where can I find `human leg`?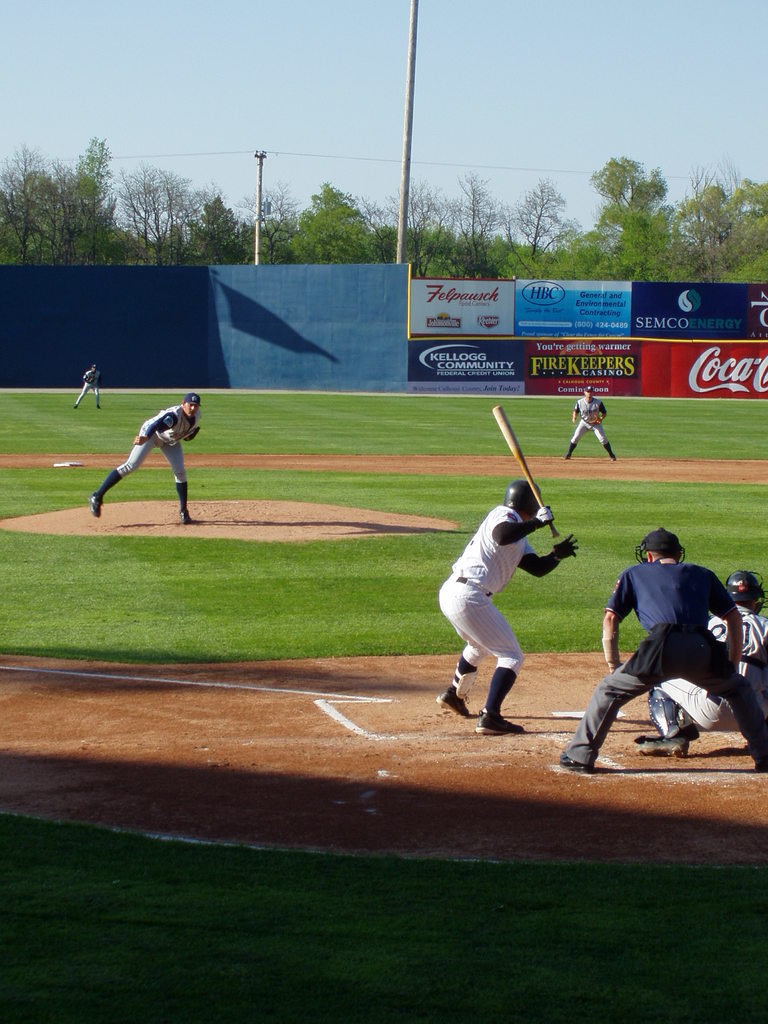
You can find it at rect(91, 438, 148, 507).
